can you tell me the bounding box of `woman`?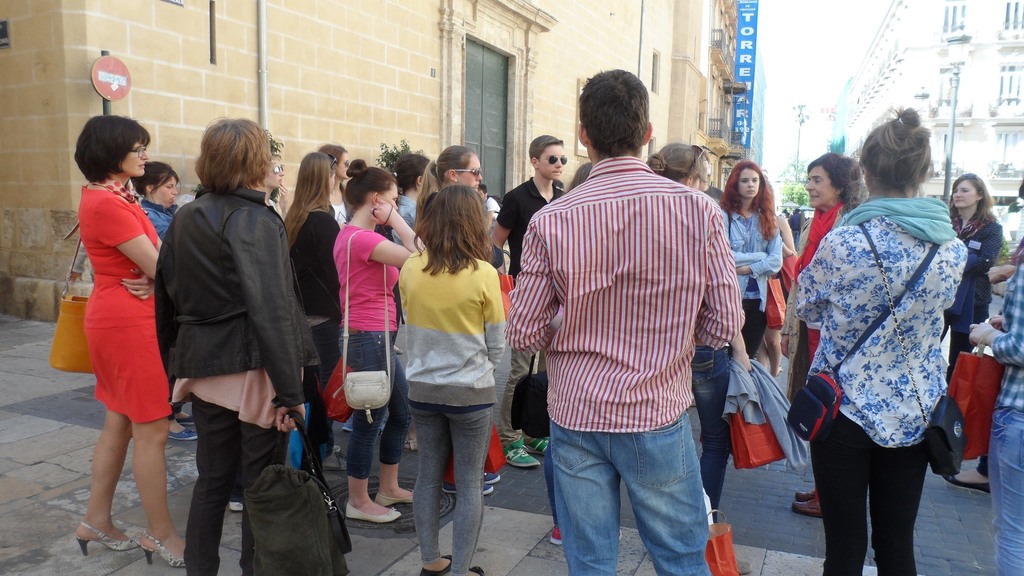
region(398, 184, 506, 575).
